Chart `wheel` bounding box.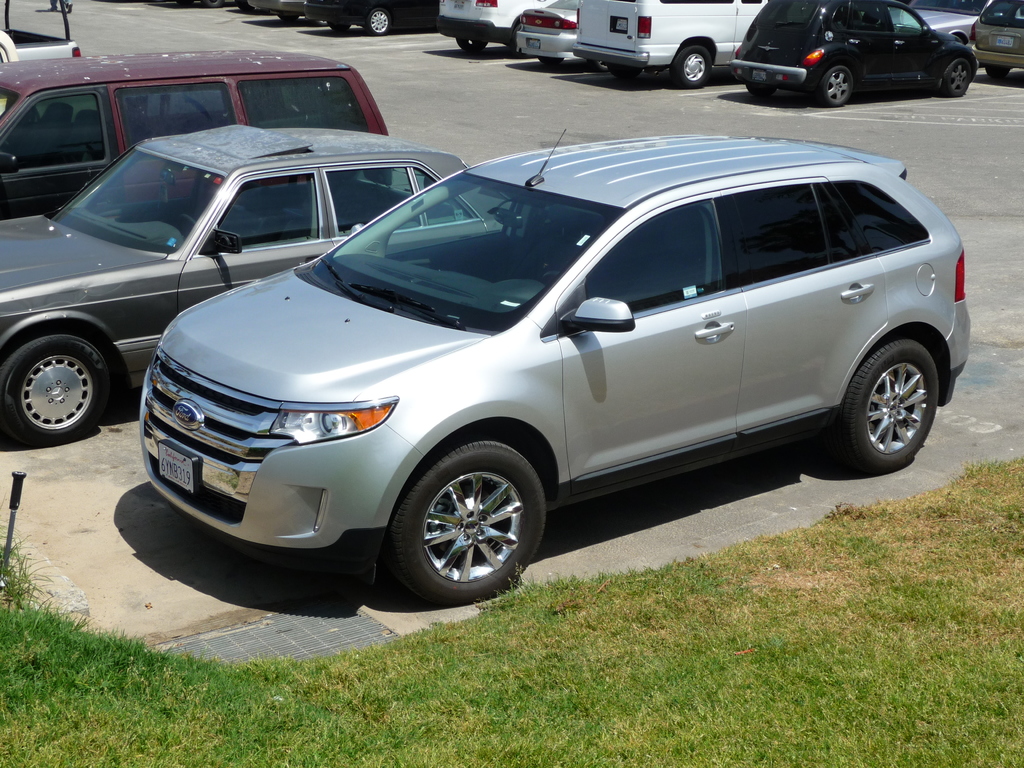
Charted: bbox(829, 339, 940, 476).
